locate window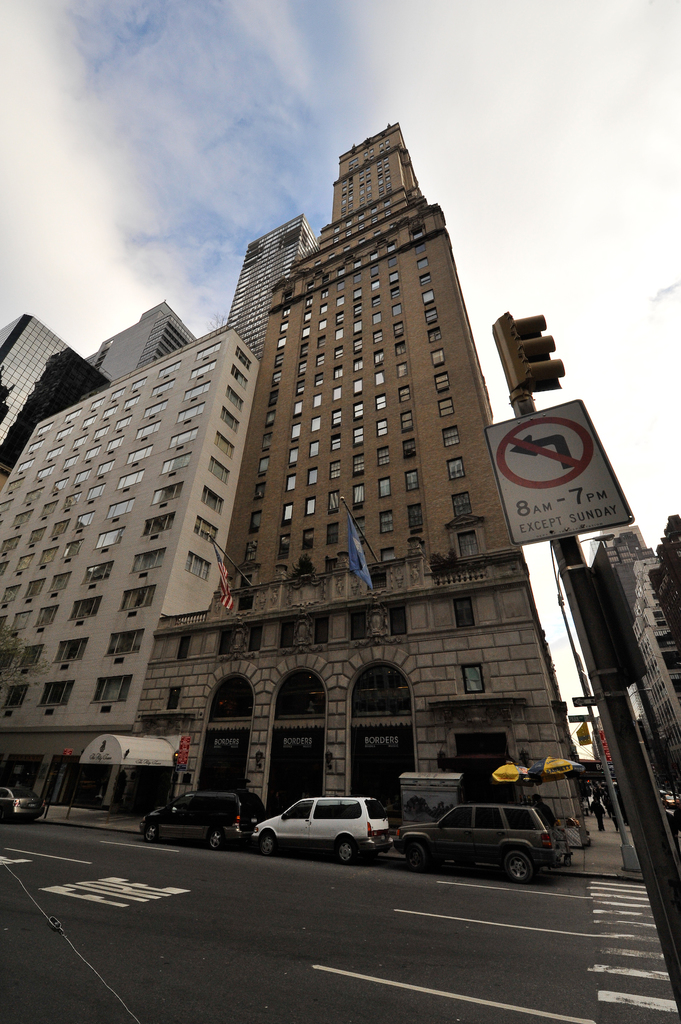
bbox=[398, 387, 409, 401]
